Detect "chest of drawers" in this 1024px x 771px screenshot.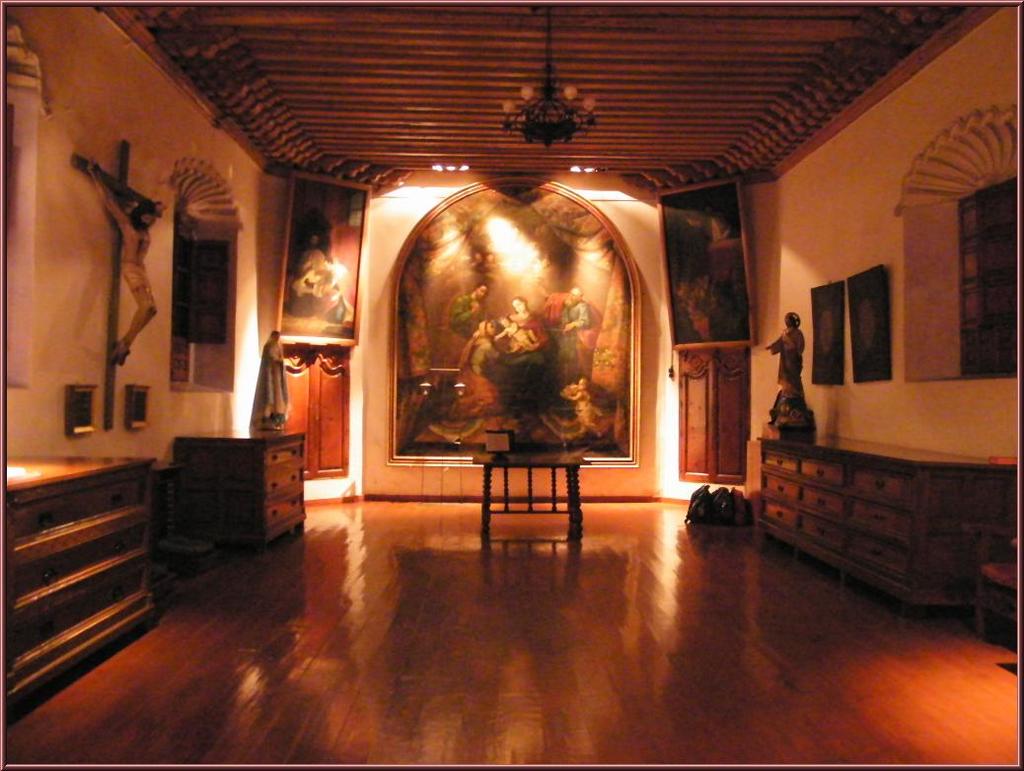
Detection: (170, 421, 303, 547).
